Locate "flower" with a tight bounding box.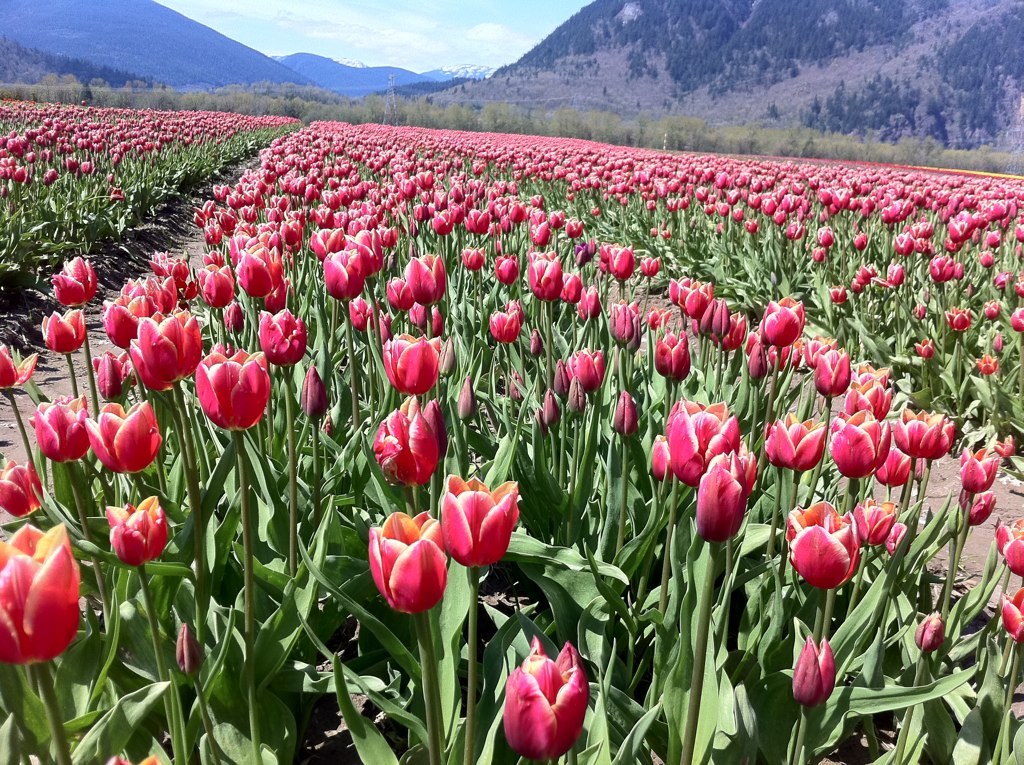
crop(994, 586, 1023, 643).
